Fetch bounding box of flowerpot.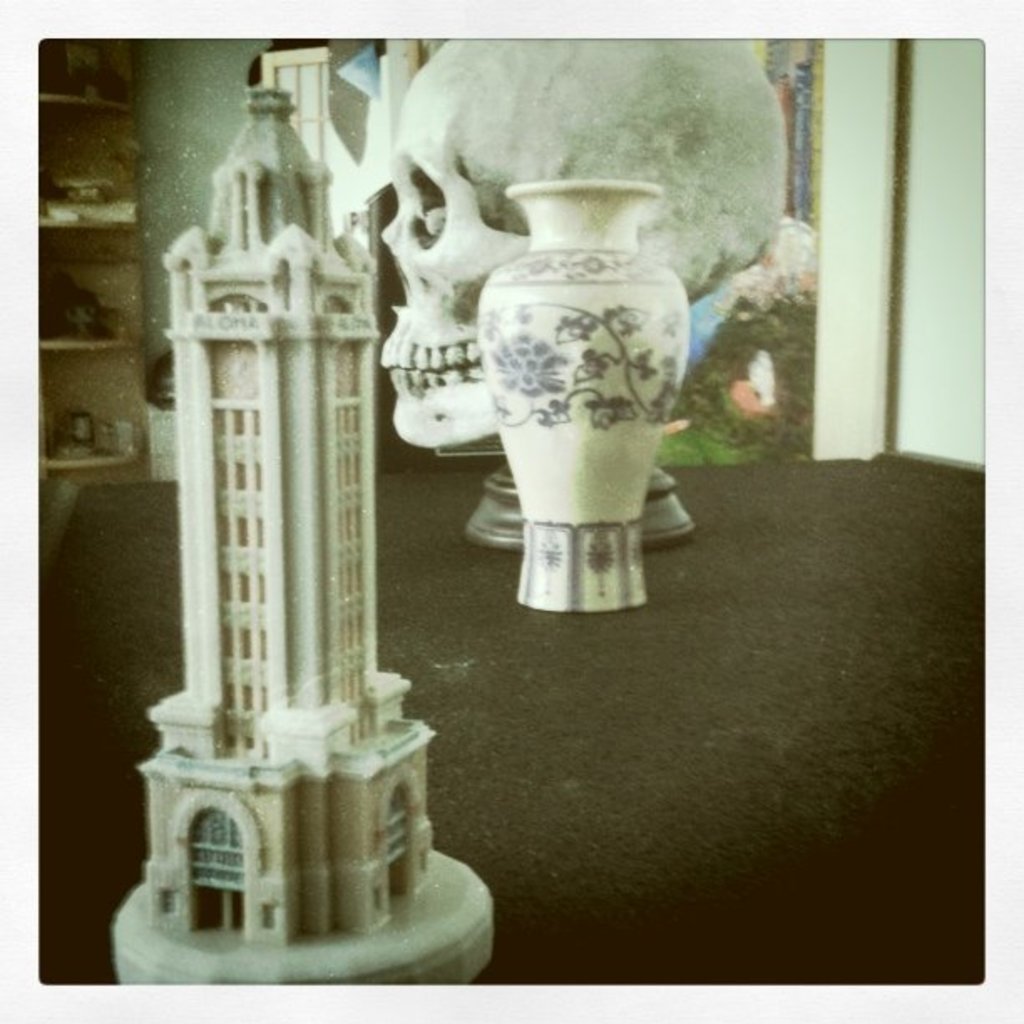
Bbox: region(467, 166, 708, 622).
